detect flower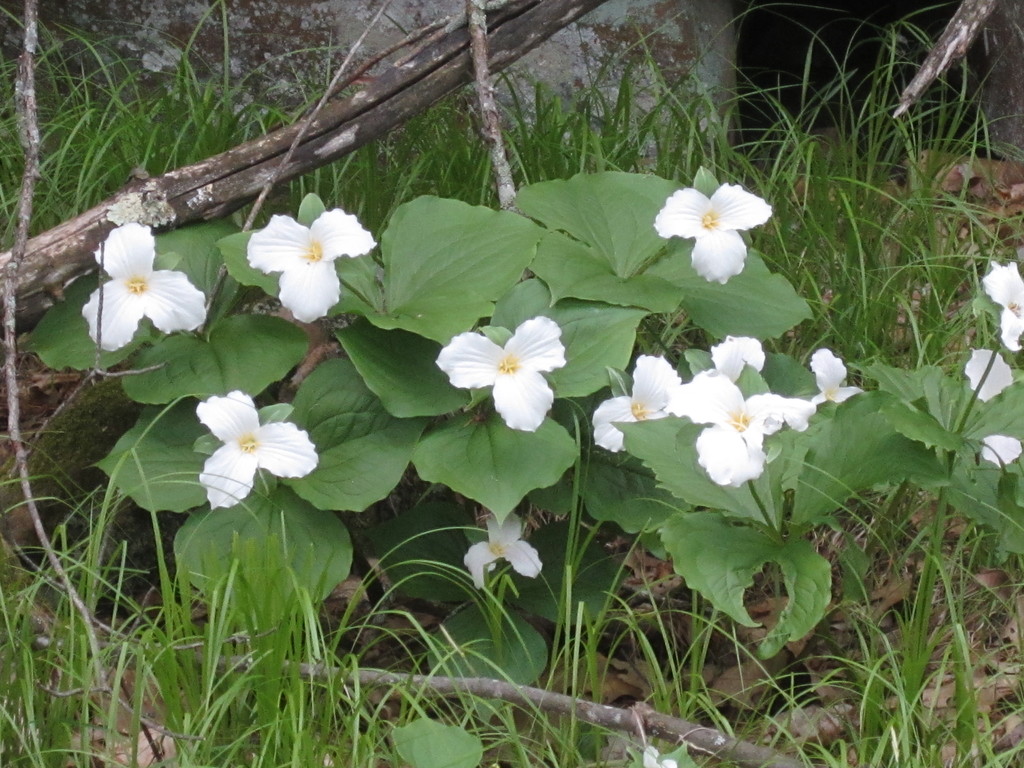
rect(712, 329, 764, 386)
